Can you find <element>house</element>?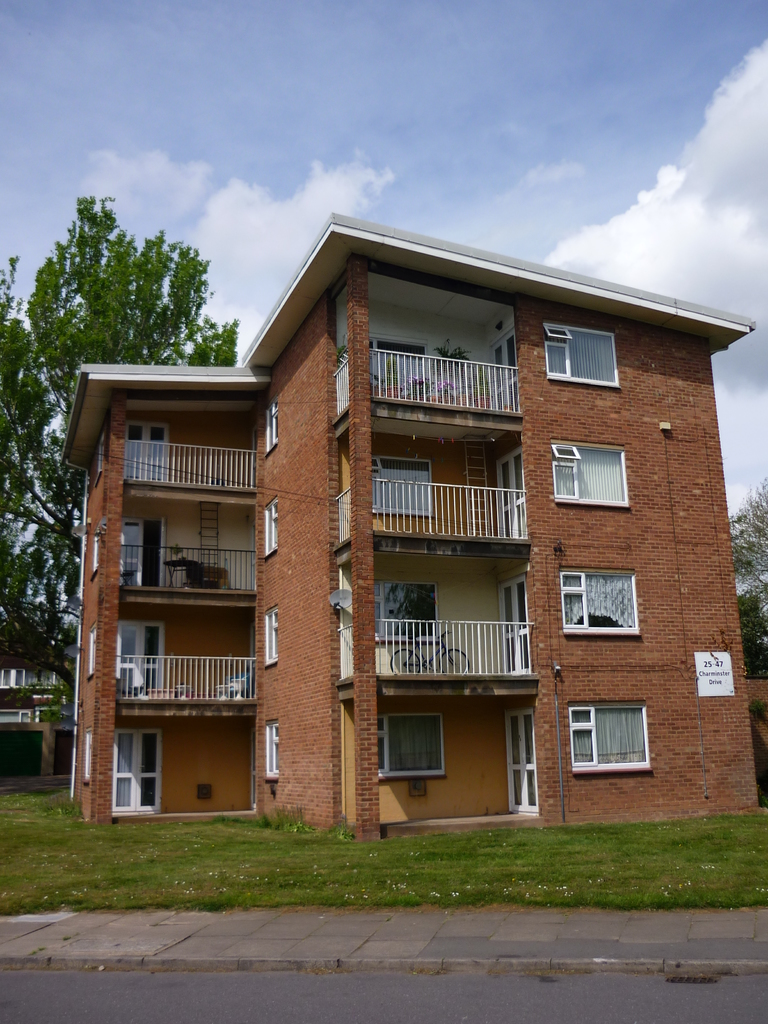
Yes, bounding box: box=[58, 209, 757, 844].
